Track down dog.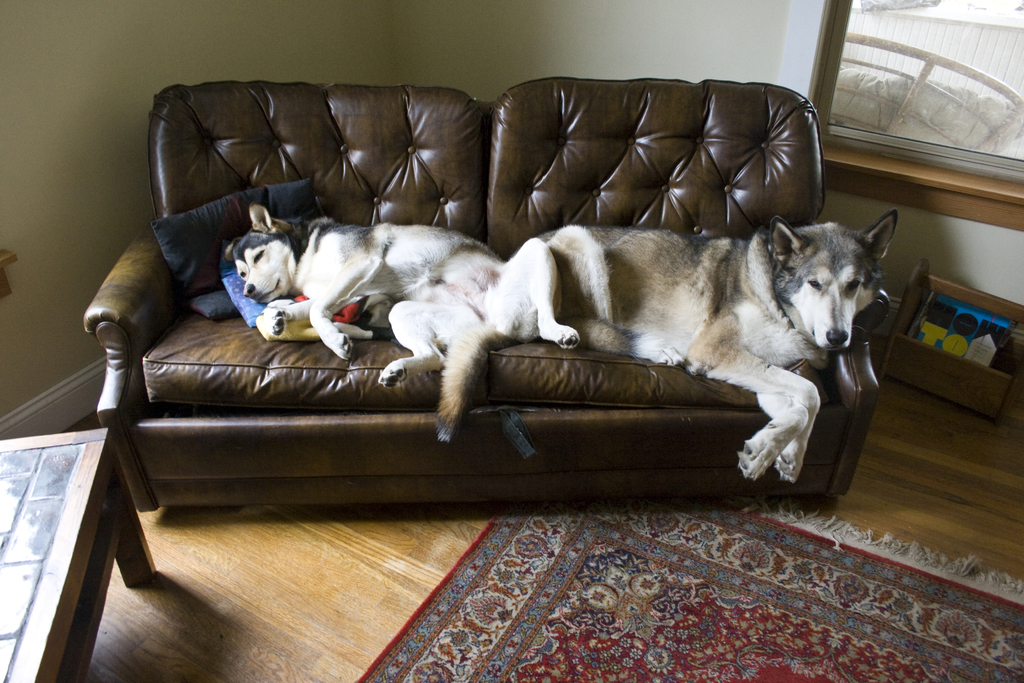
Tracked to 226,199,504,390.
